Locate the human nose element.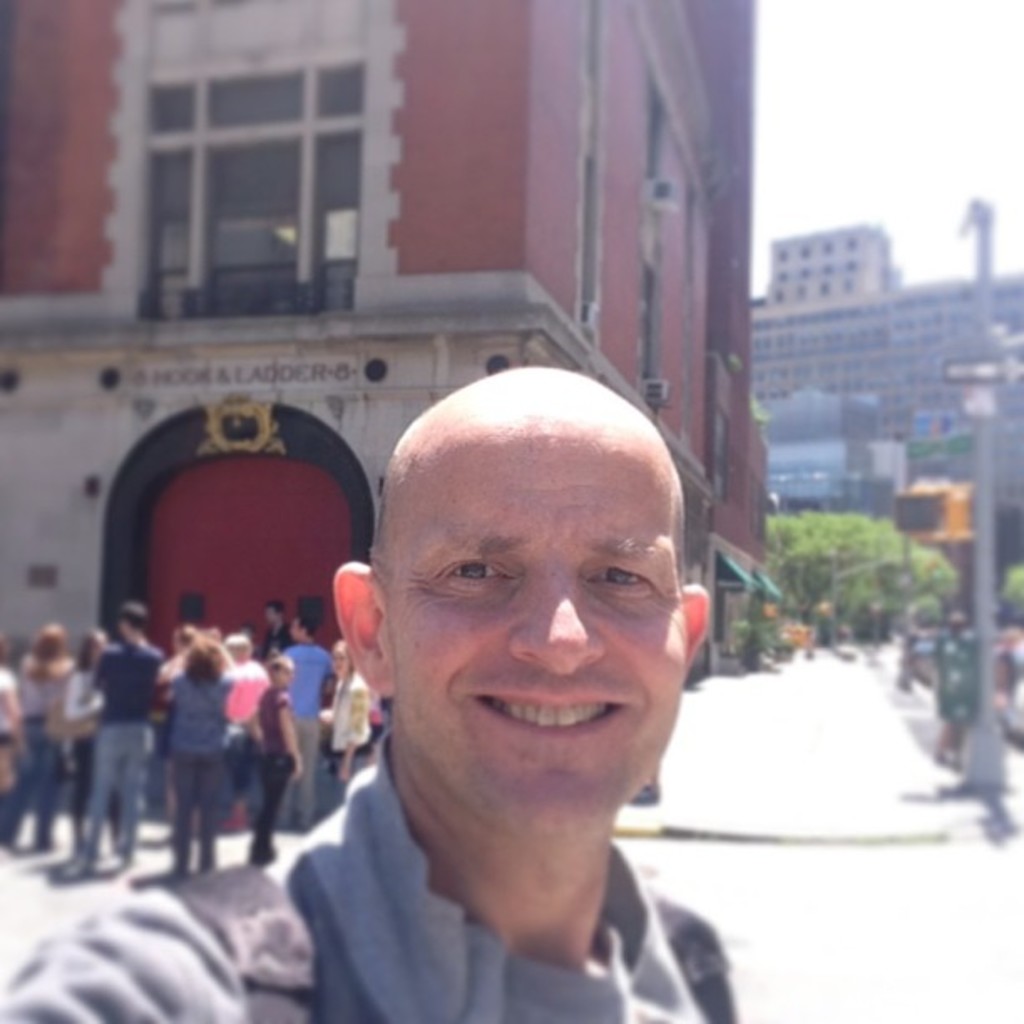
Element bbox: {"left": 504, "top": 579, "right": 597, "bottom": 673}.
